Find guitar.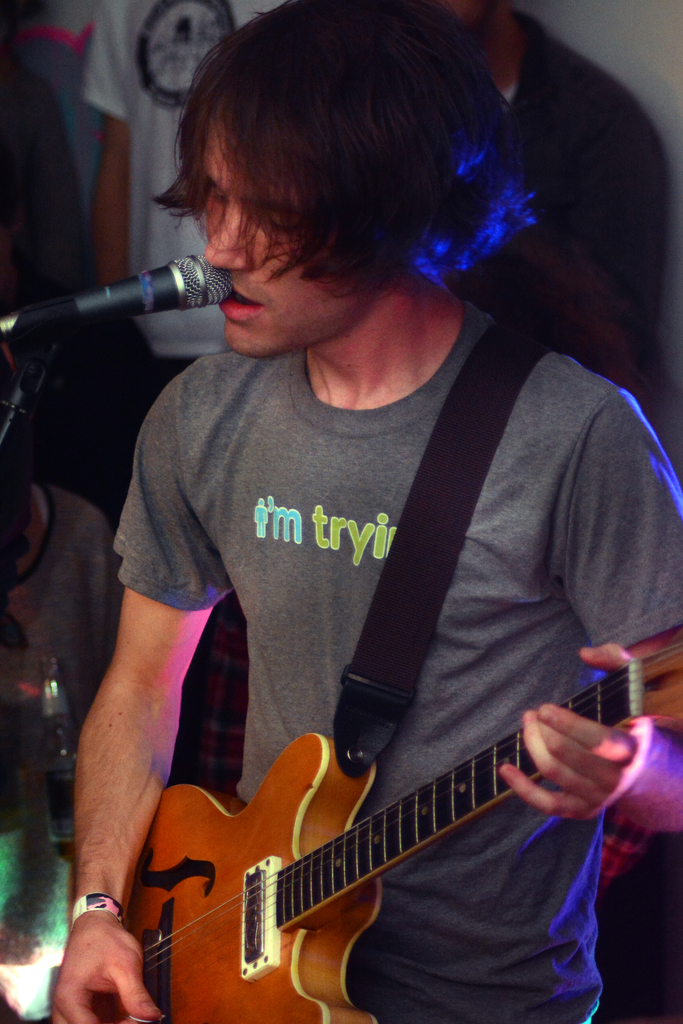
bbox=(70, 645, 682, 1023).
